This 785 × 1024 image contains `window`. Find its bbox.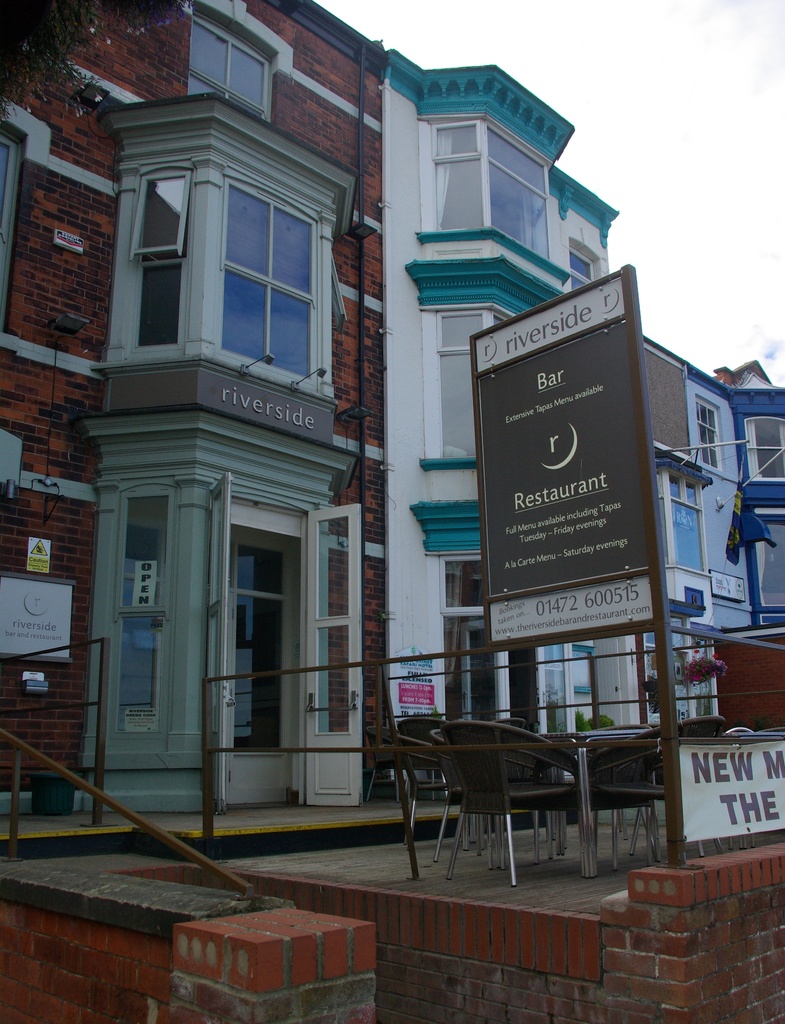
664:475:708:568.
